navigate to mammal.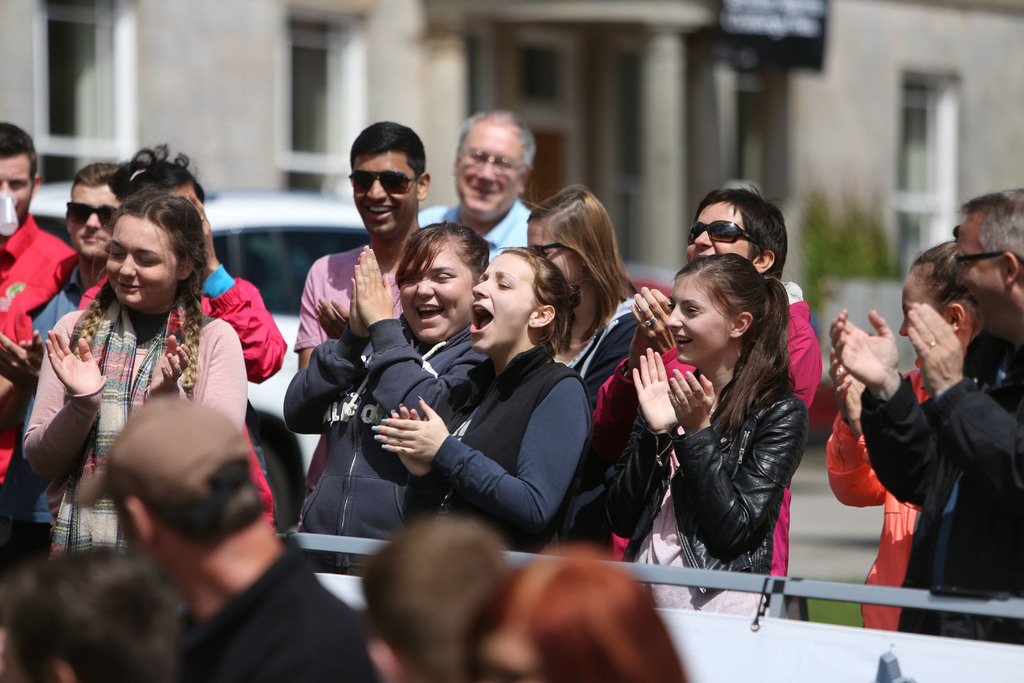
Navigation target: bbox=[10, 177, 280, 579].
